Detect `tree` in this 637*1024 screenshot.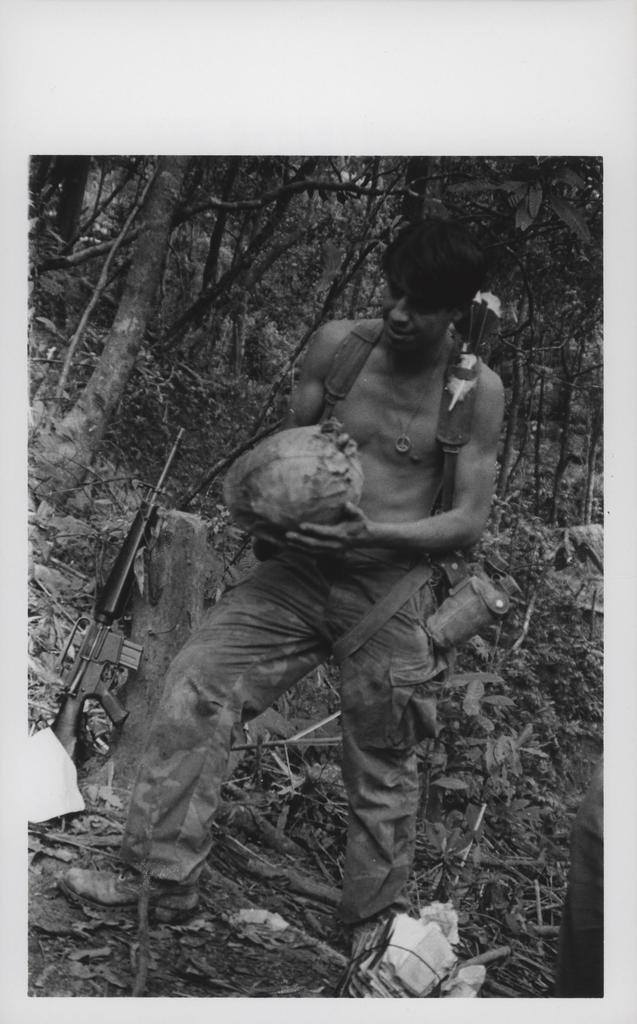
Detection: bbox(33, 154, 594, 459).
